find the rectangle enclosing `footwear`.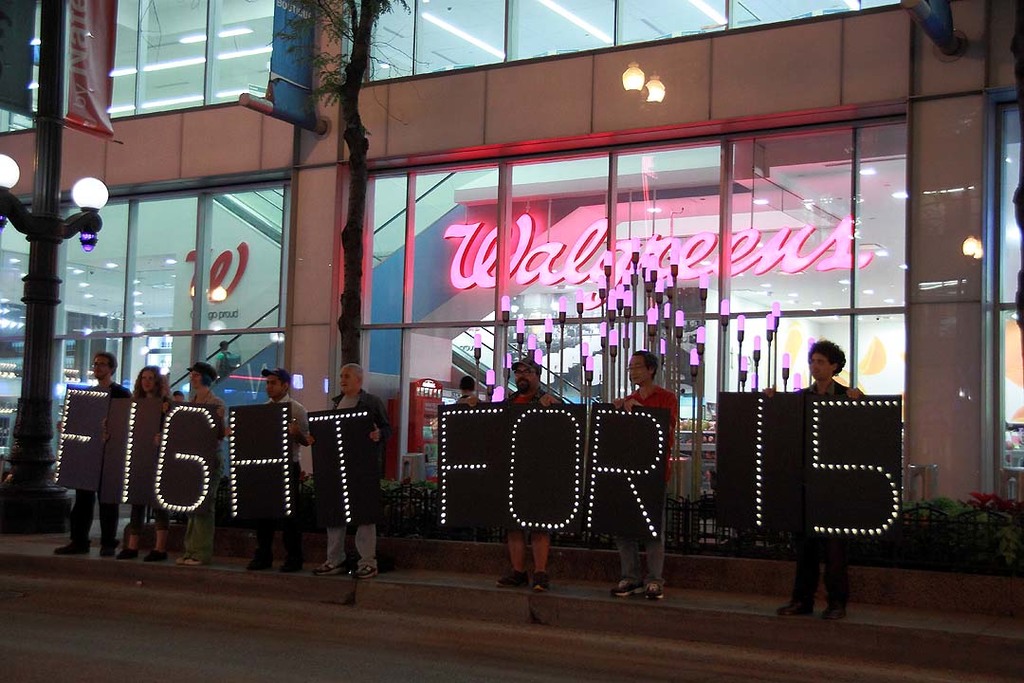
[x1=138, y1=545, x2=169, y2=560].
